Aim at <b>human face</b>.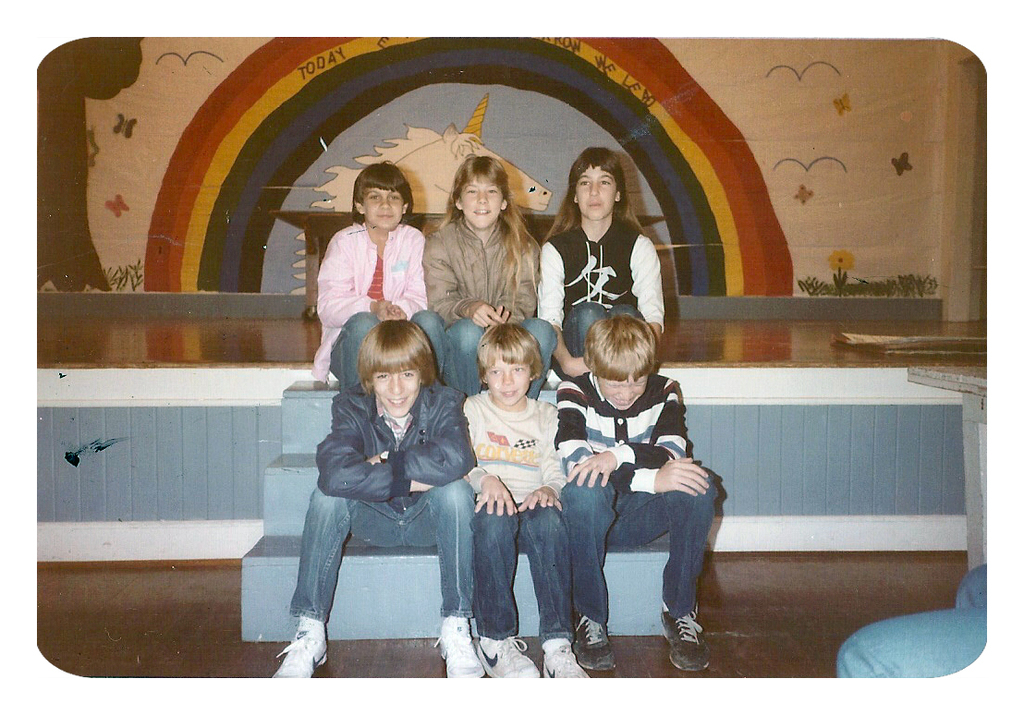
Aimed at x1=485 y1=356 x2=531 y2=406.
